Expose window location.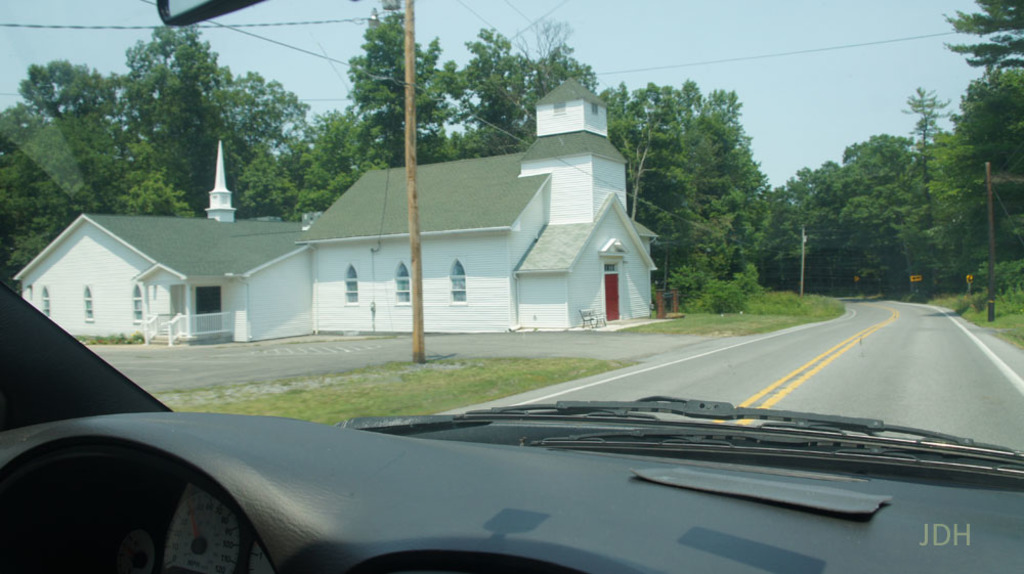
Exposed at l=75, t=280, r=101, b=324.
